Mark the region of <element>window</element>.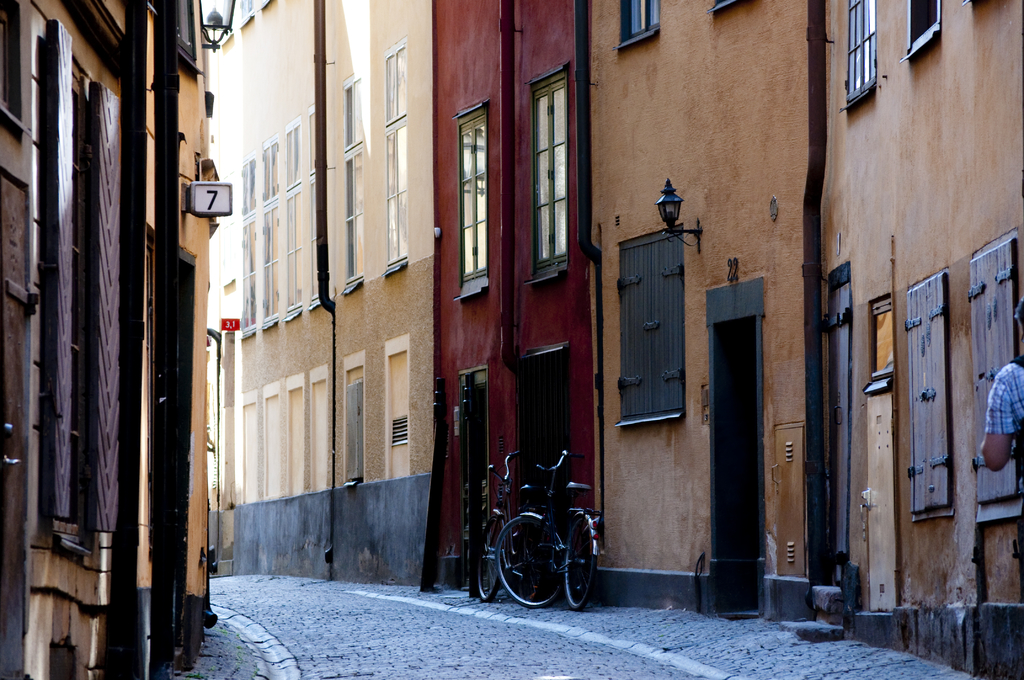
Region: 380:36:412:261.
